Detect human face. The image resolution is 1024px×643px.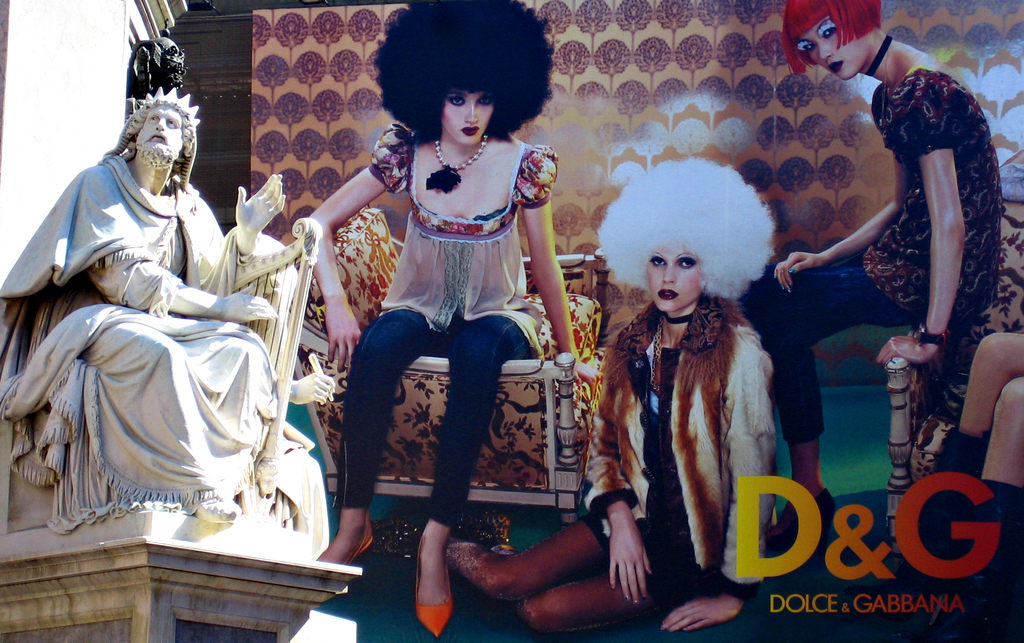
select_region(442, 91, 489, 138).
